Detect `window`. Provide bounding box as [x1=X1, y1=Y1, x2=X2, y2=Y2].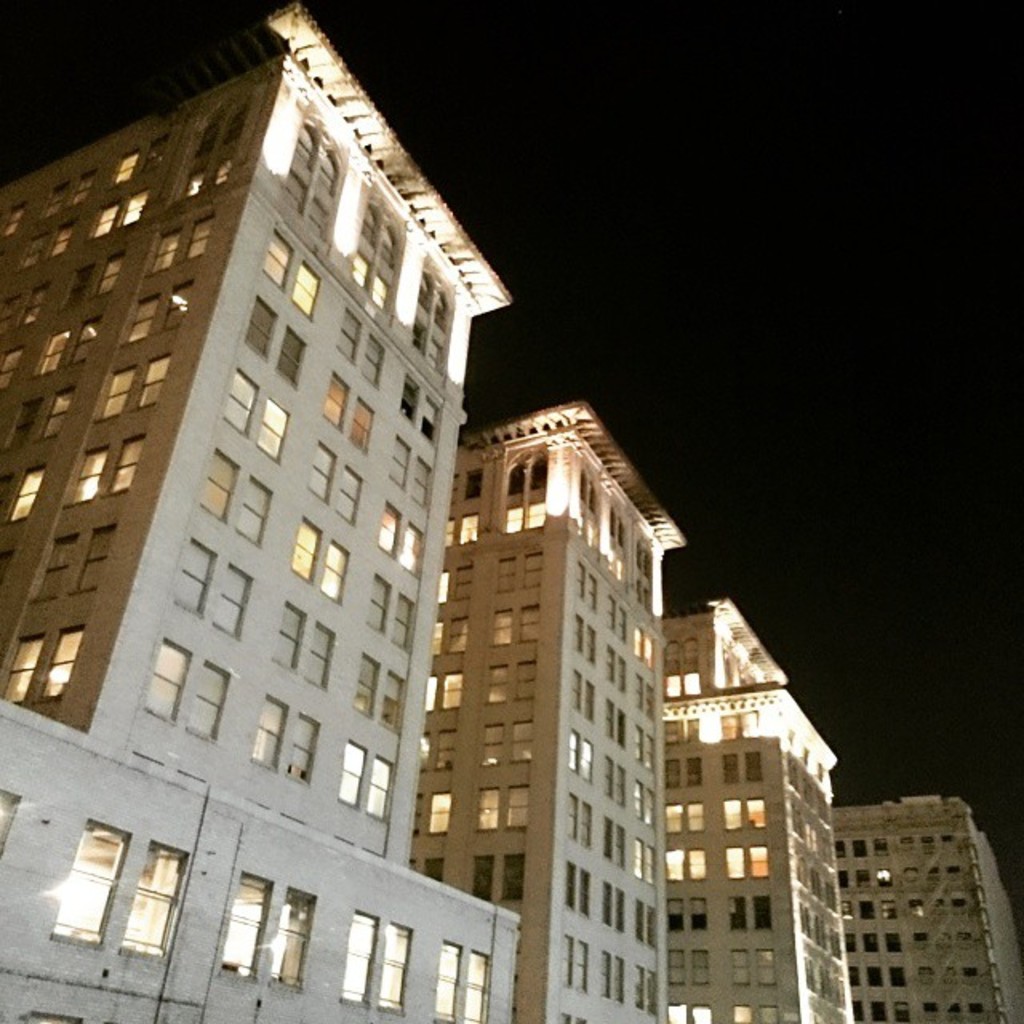
[x1=109, y1=834, x2=189, y2=970].
